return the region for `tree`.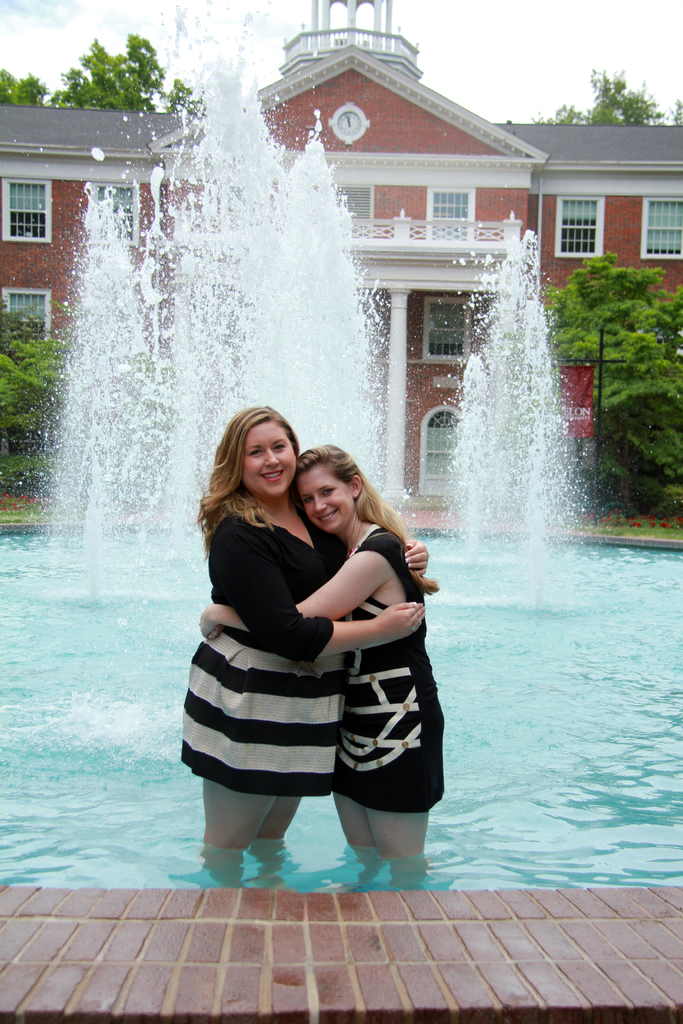
541,252,682,506.
